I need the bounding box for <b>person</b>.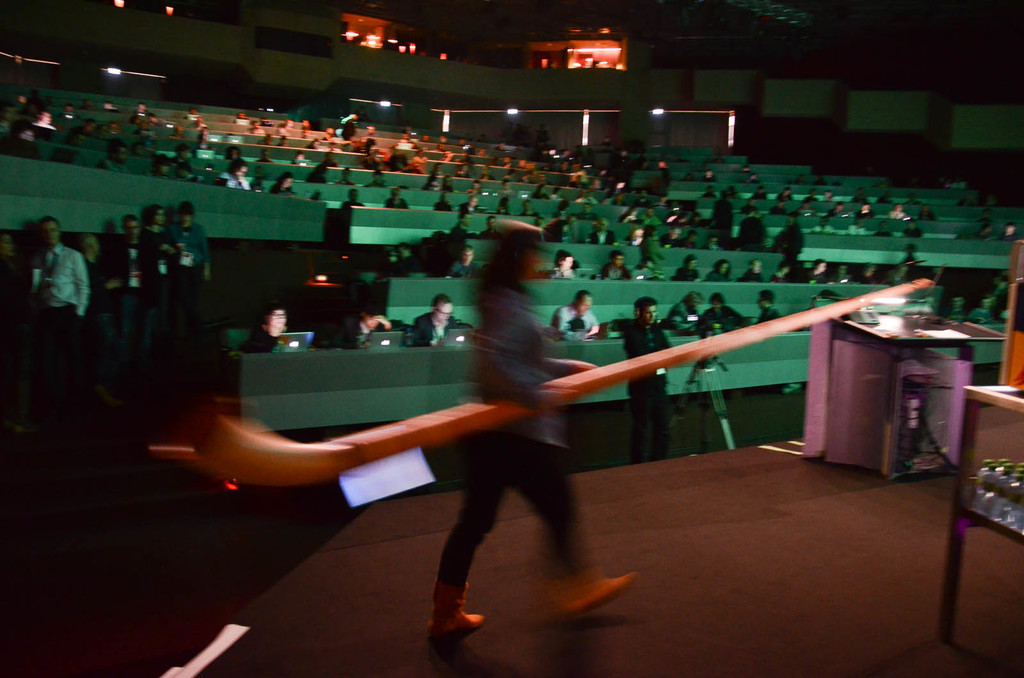
Here it is: <bbox>703, 259, 736, 281</bbox>.
